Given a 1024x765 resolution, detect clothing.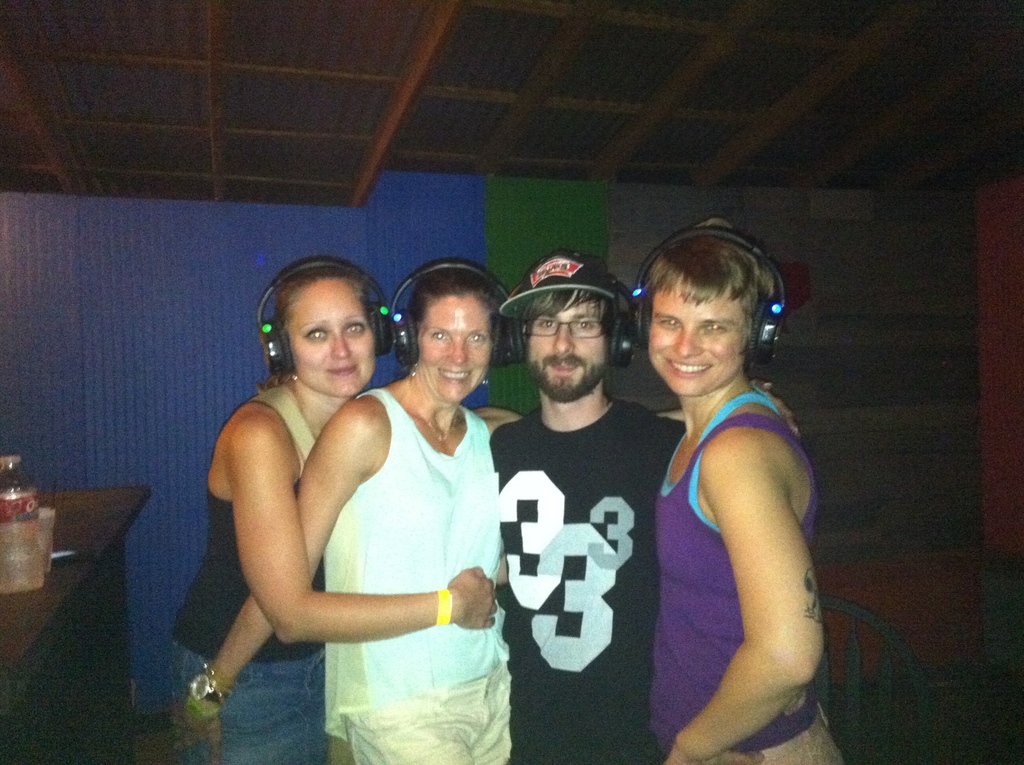
<box>484,399,685,764</box>.
